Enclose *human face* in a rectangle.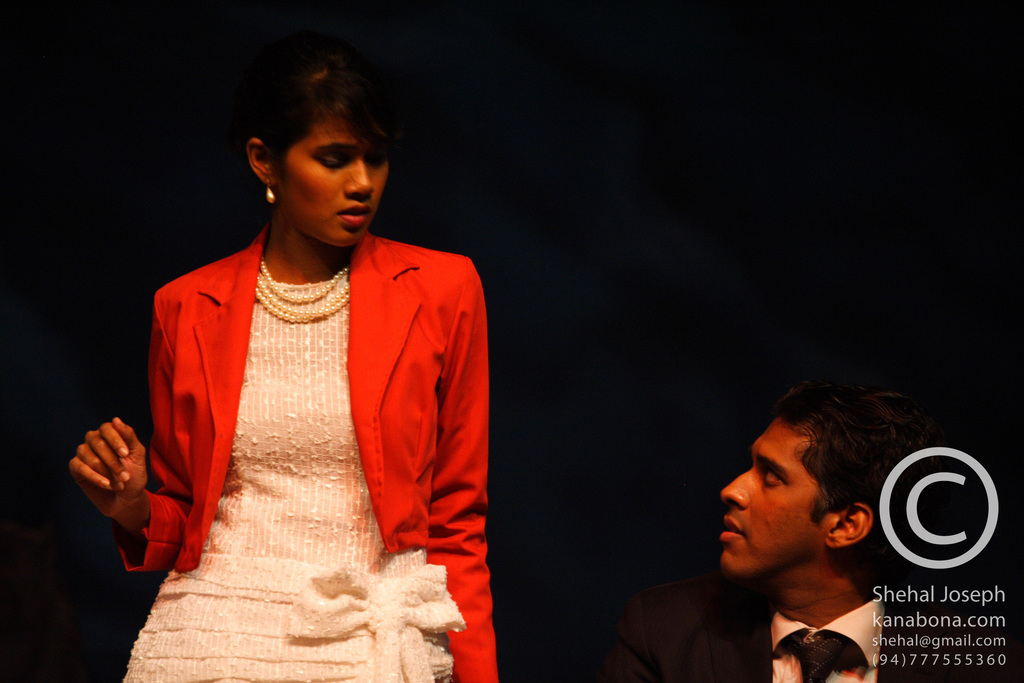
select_region(719, 415, 831, 577).
